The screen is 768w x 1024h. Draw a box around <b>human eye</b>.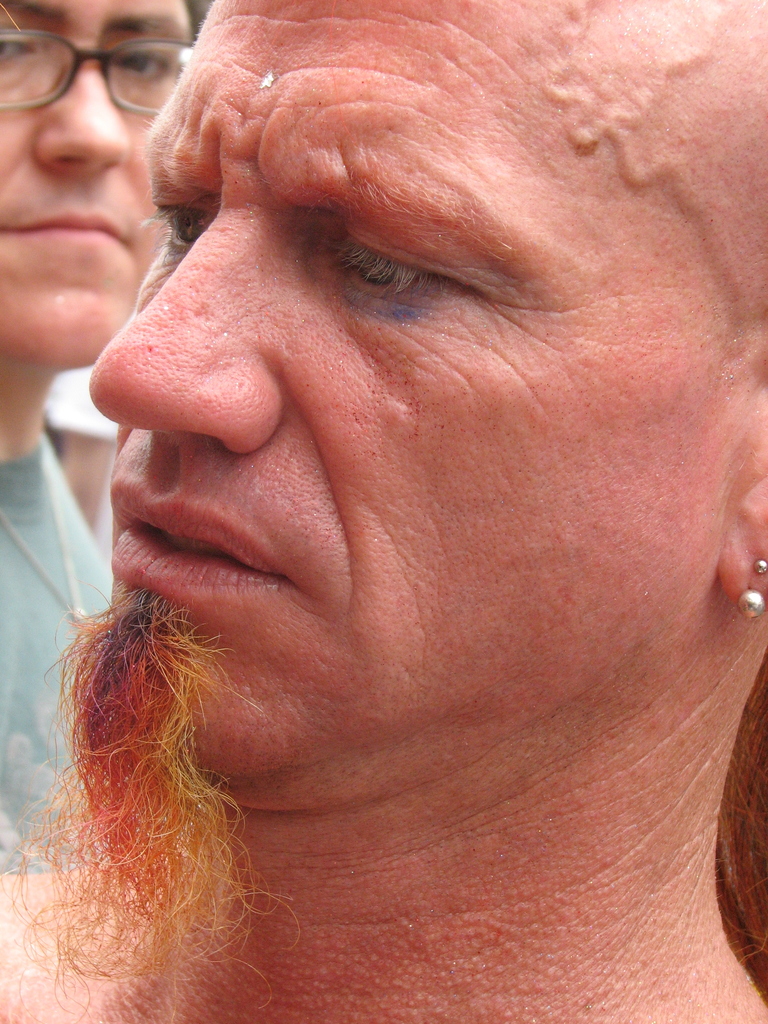
{"left": 156, "top": 196, "right": 221, "bottom": 259}.
